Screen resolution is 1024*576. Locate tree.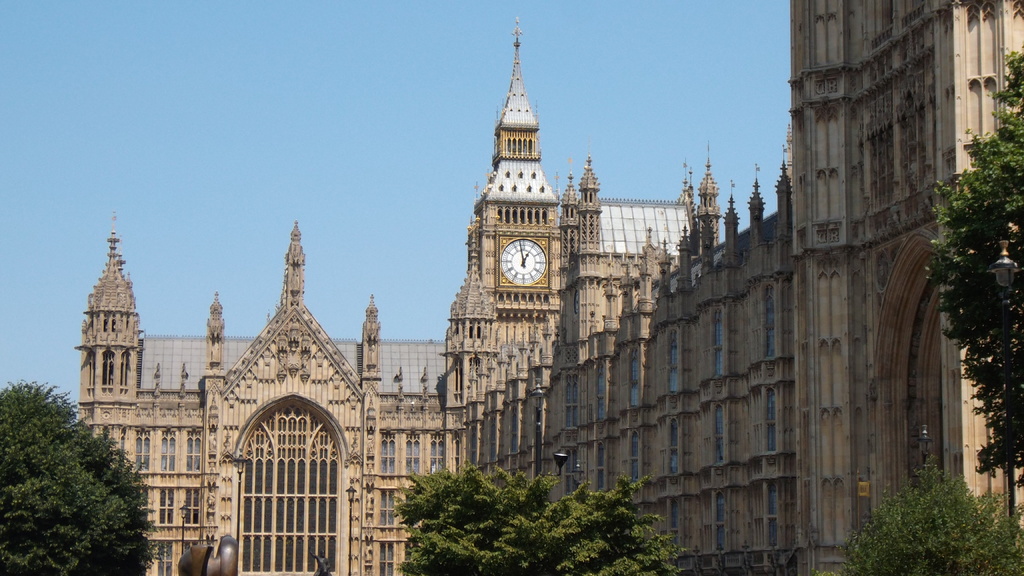
rect(812, 456, 1023, 575).
